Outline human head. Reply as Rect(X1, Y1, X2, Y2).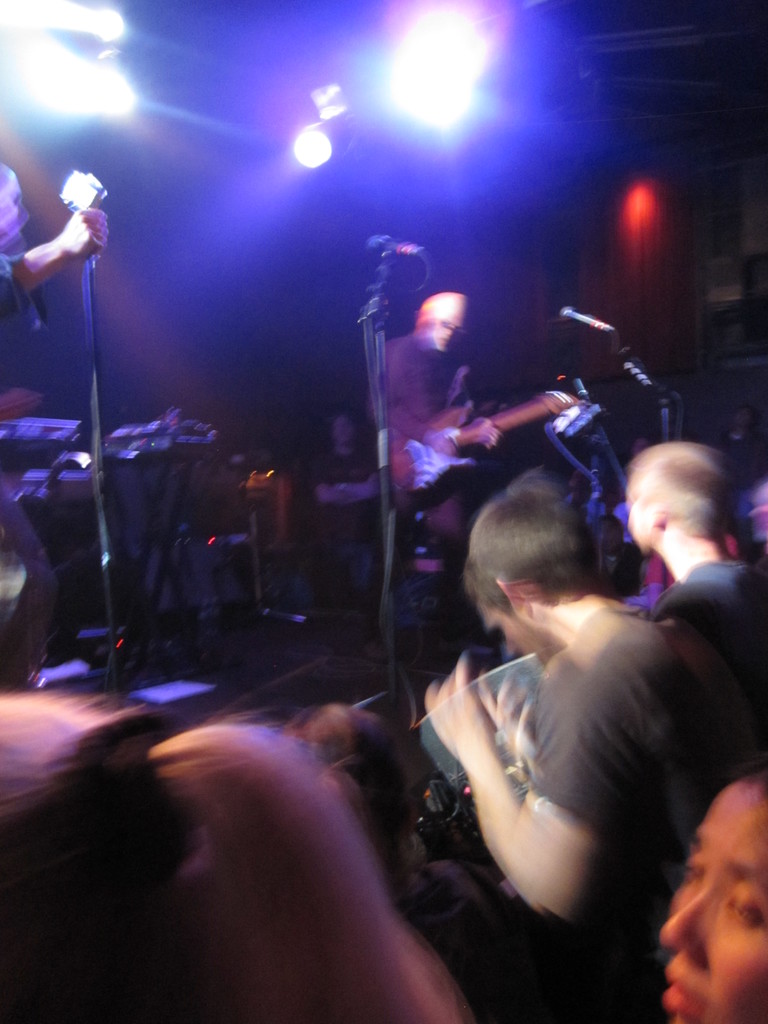
Rect(619, 426, 755, 589).
